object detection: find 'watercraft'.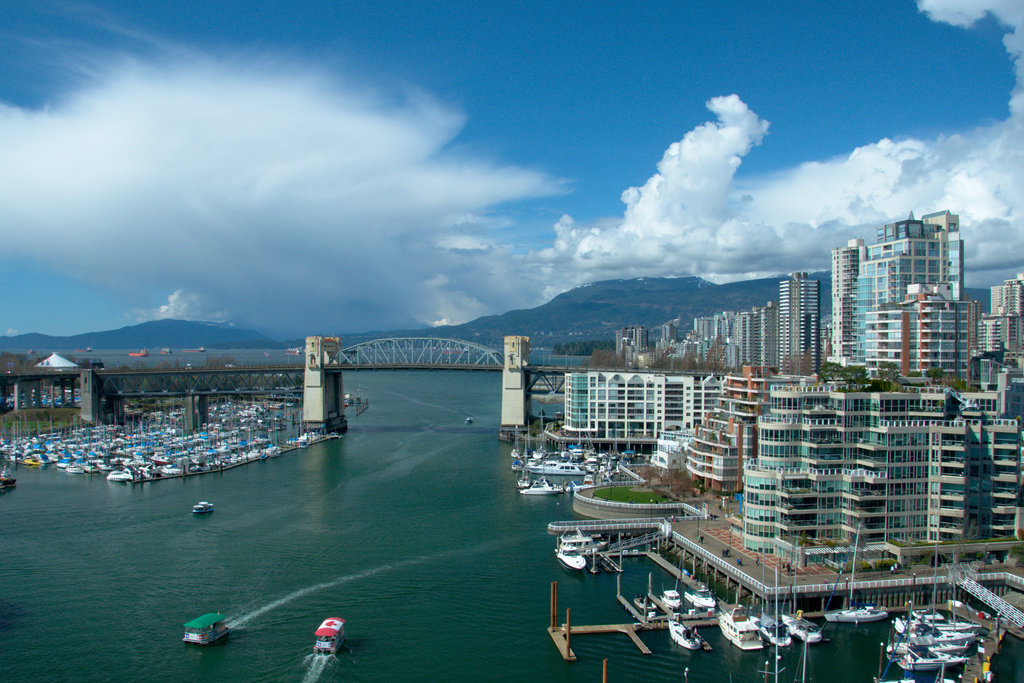
{"x1": 528, "y1": 460, "x2": 583, "y2": 474}.
